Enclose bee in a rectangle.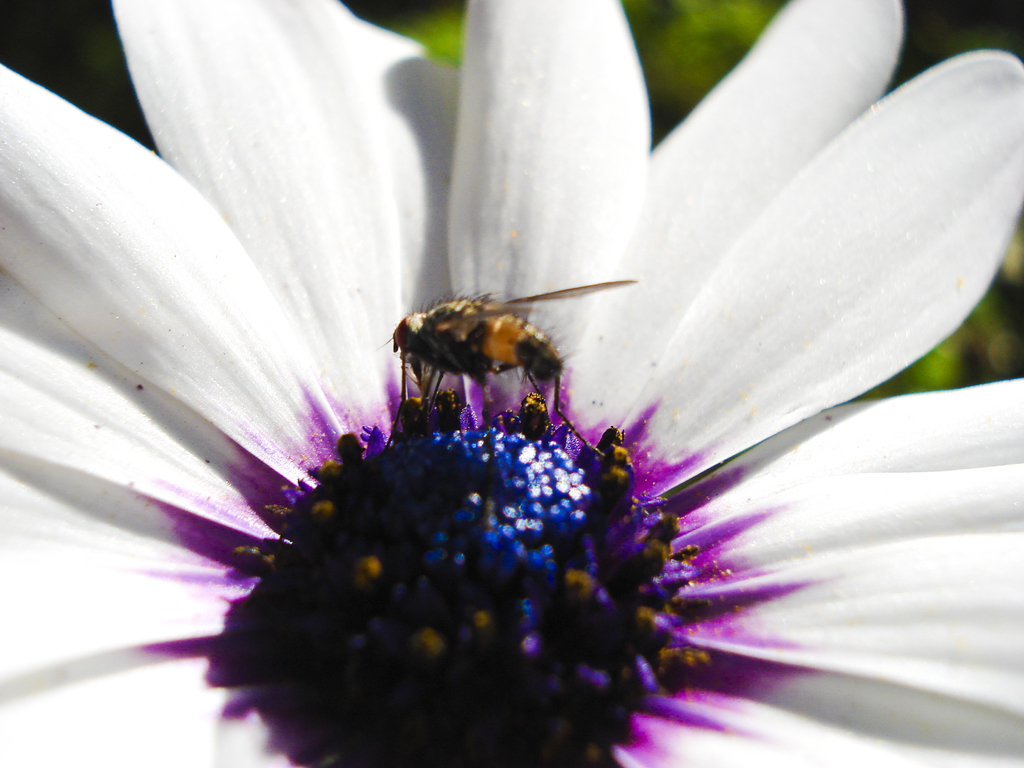
<bbox>370, 262, 629, 449</bbox>.
